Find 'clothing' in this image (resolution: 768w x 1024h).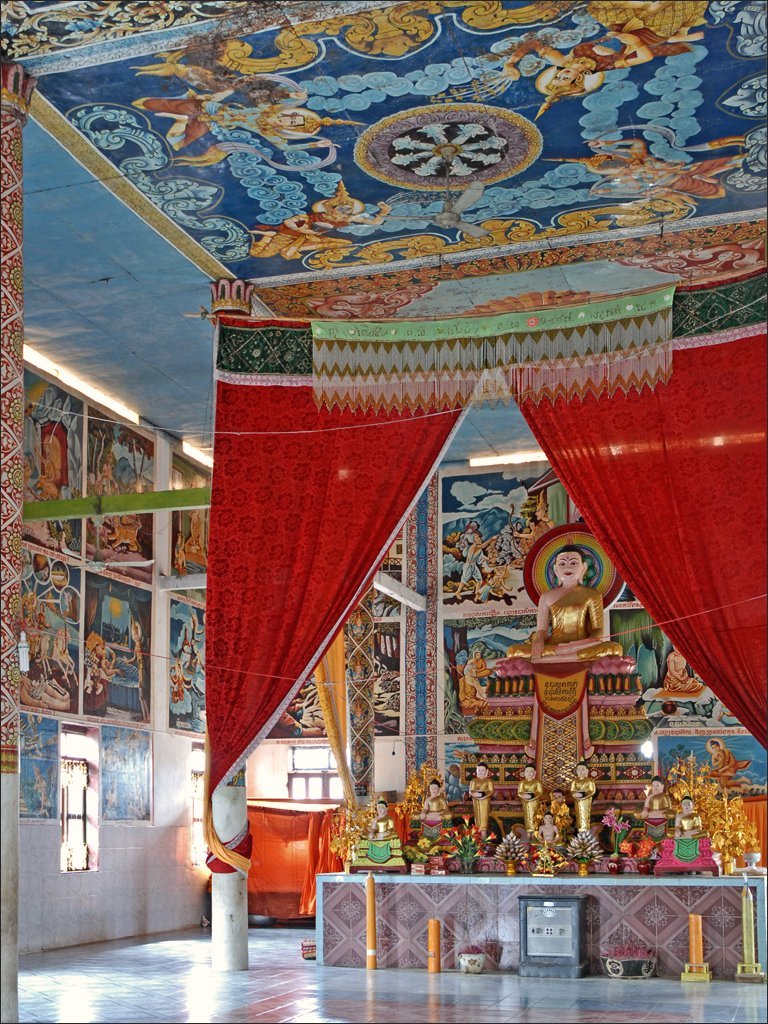
rect(471, 778, 492, 831).
